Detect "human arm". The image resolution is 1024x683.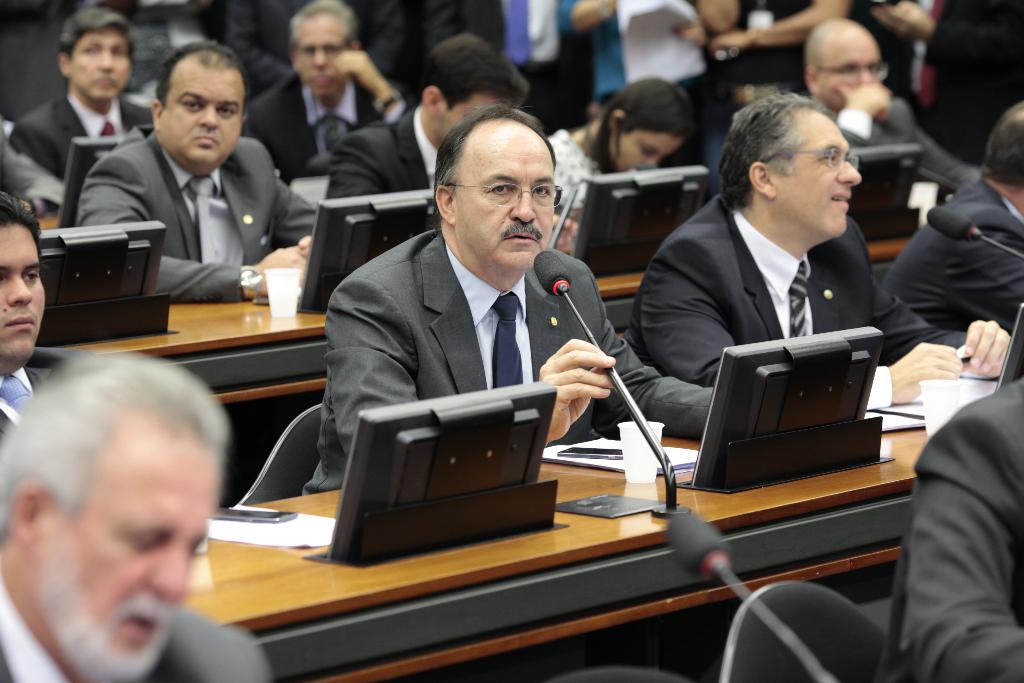
left=321, top=54, right=410, bottom=126.
